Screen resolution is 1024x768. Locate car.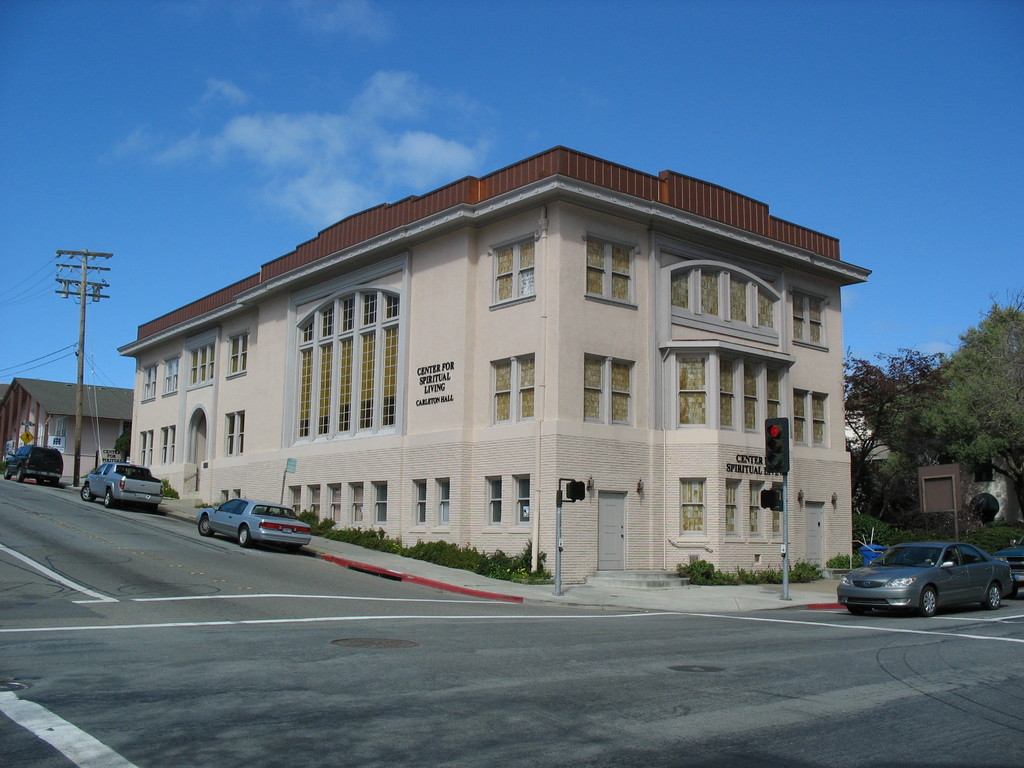
bbox(833, 542, 1016, 623).
